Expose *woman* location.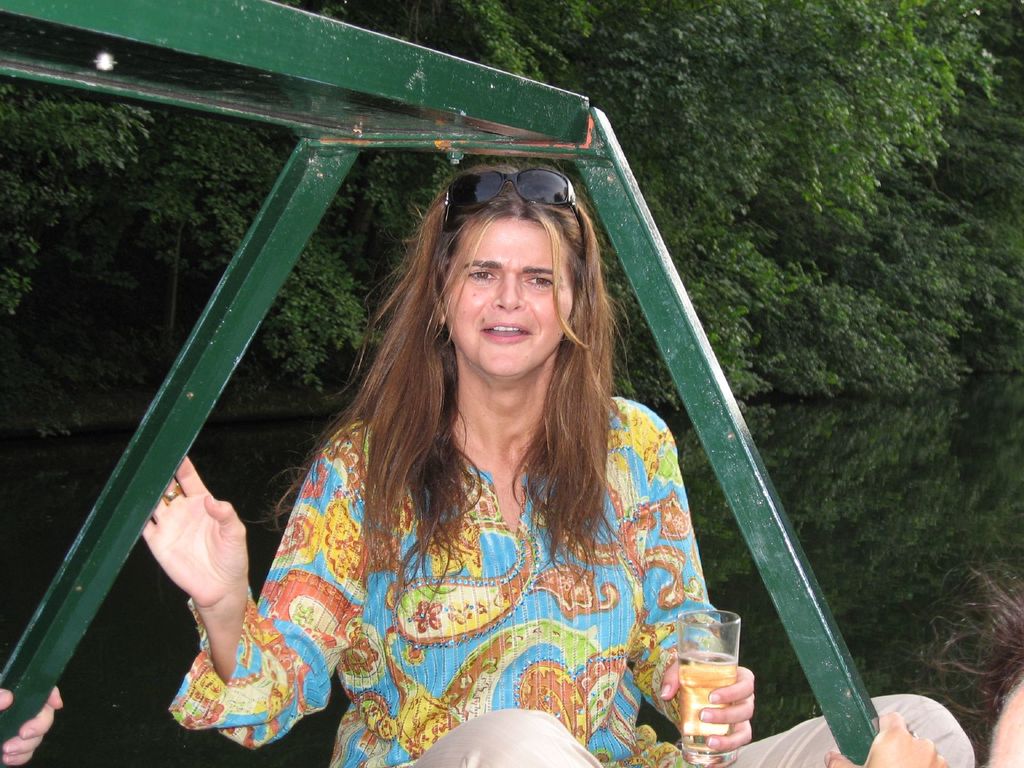
Exposed at x1=143 y1=157 x2=983 y2=767.
